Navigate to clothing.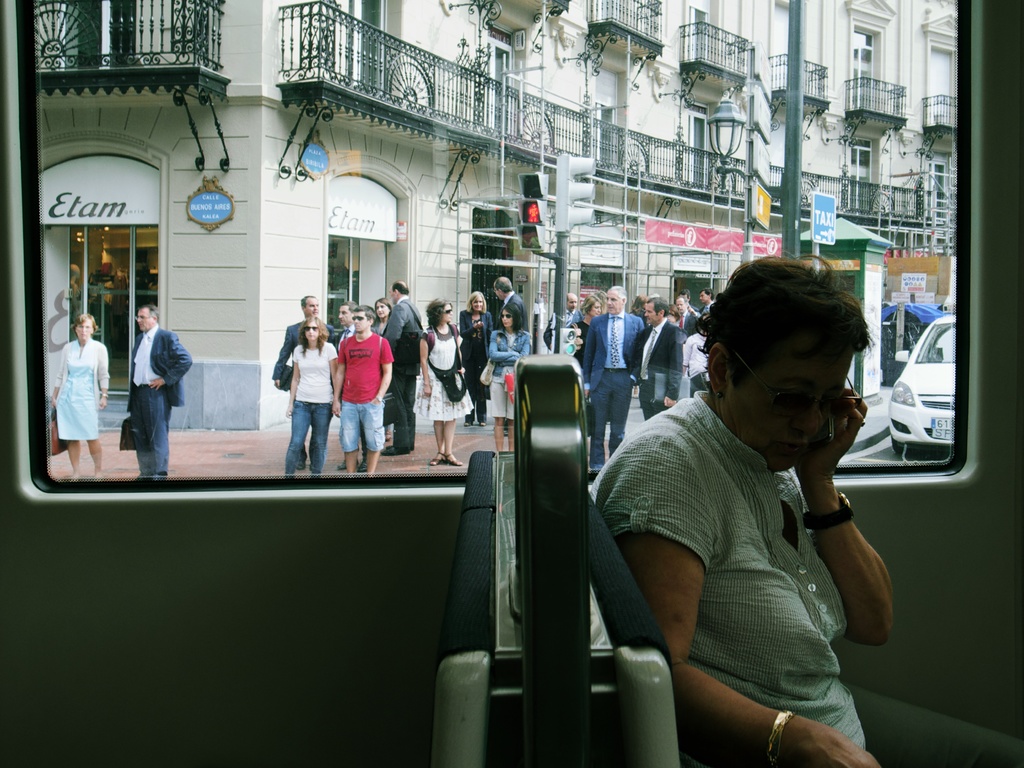
Navigation target: (678, 314, 696, 334).
